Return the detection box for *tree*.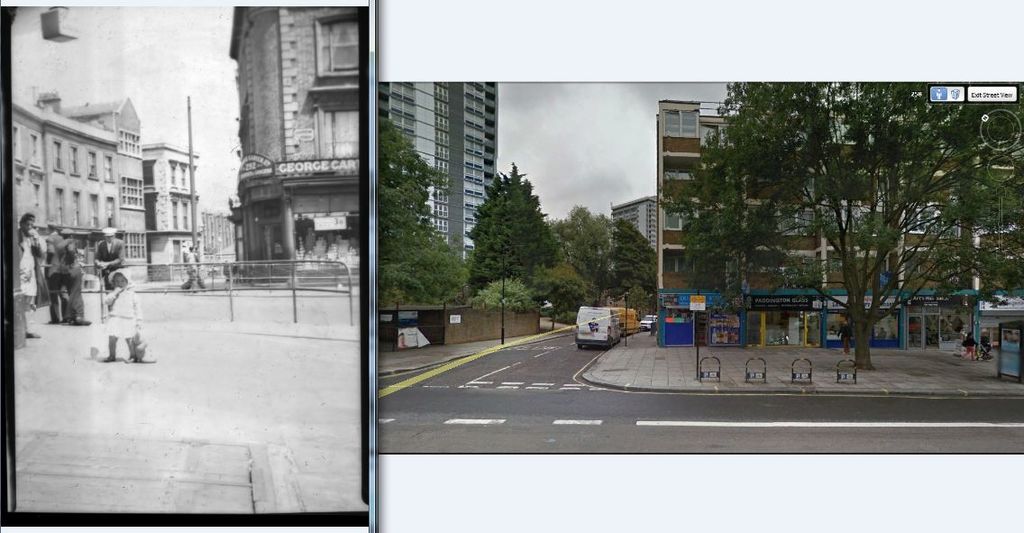
[375, 107, 469, 314].
